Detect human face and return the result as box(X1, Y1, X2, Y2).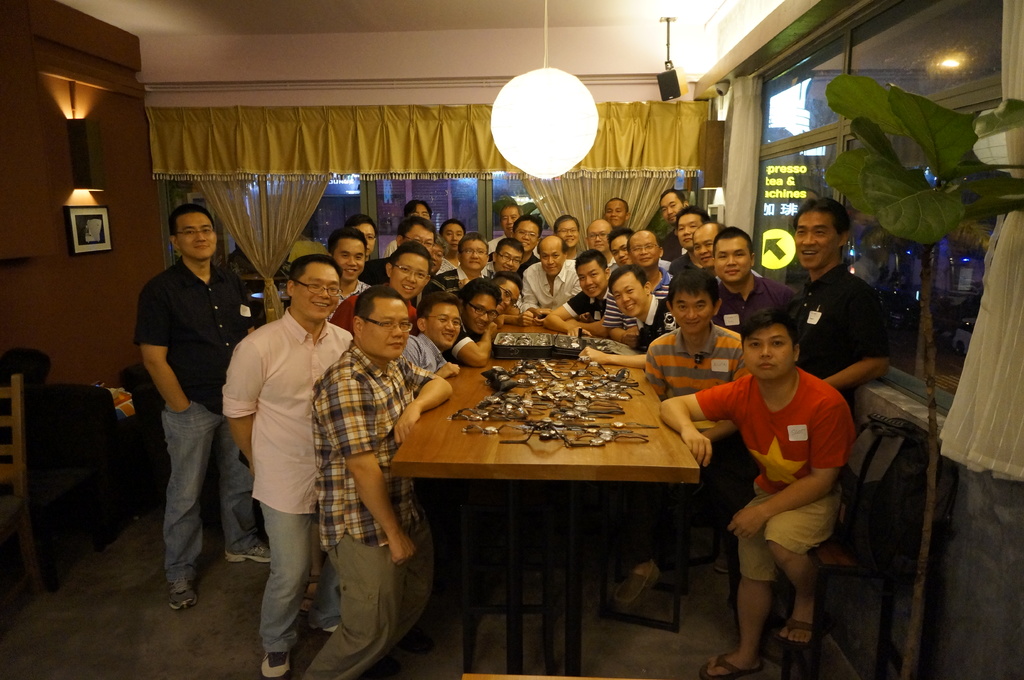
box(575, 258, 608, 298).
